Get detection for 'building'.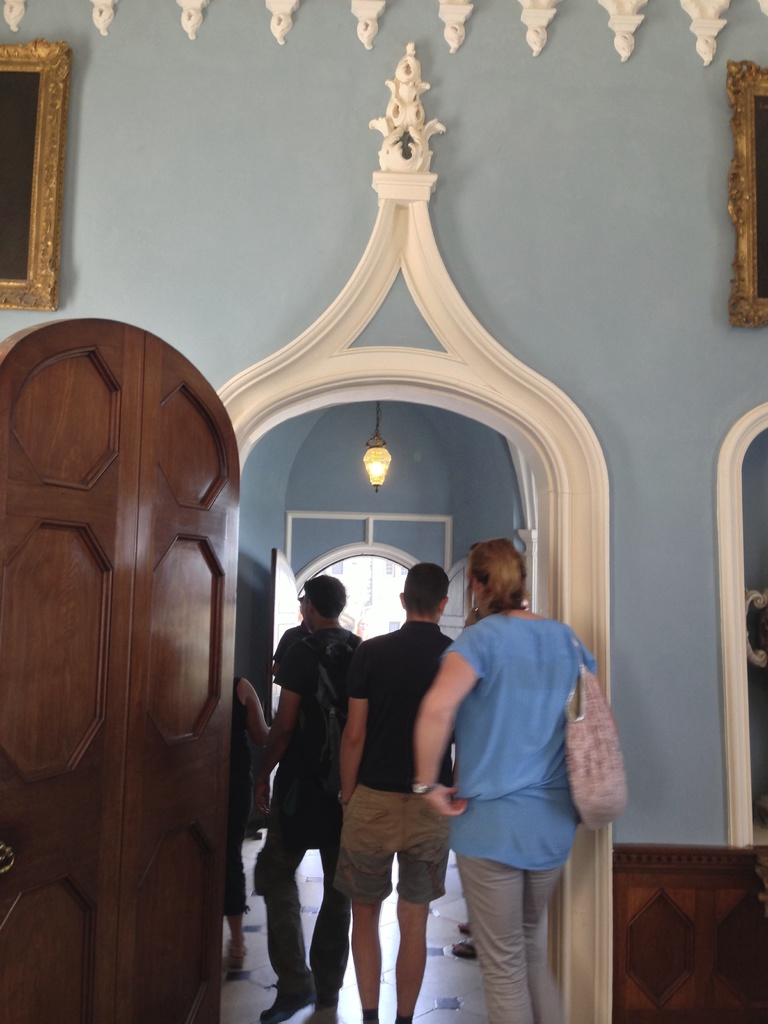
Detection: [0, 0, 767, 1014].
